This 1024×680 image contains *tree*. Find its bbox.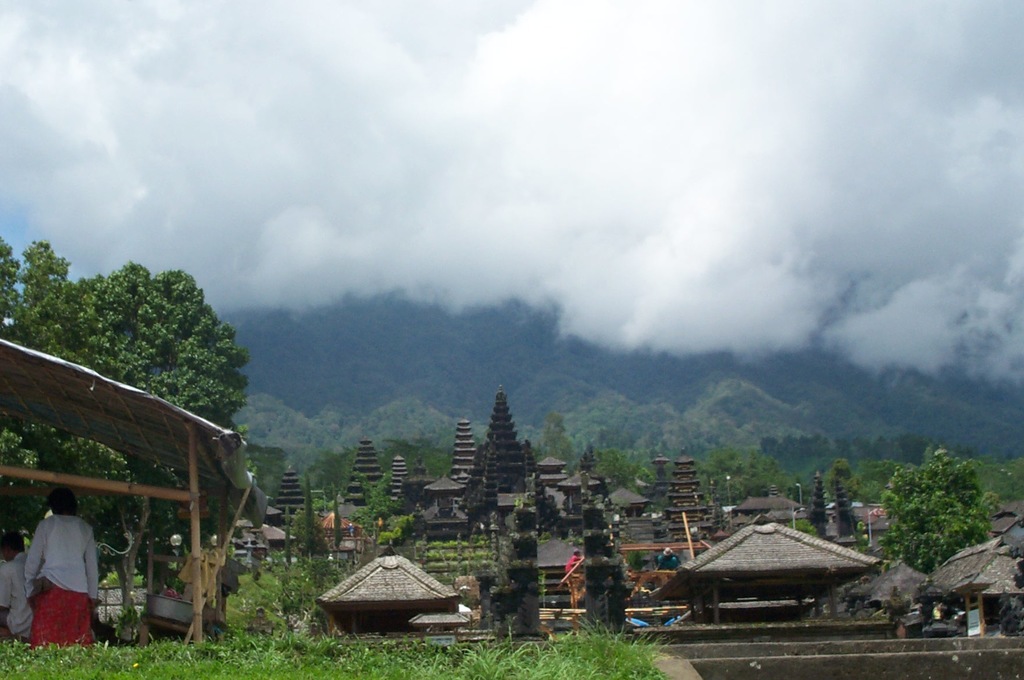
{"left": 0, "top": 236, "right": 142, "bottom": 551}.
